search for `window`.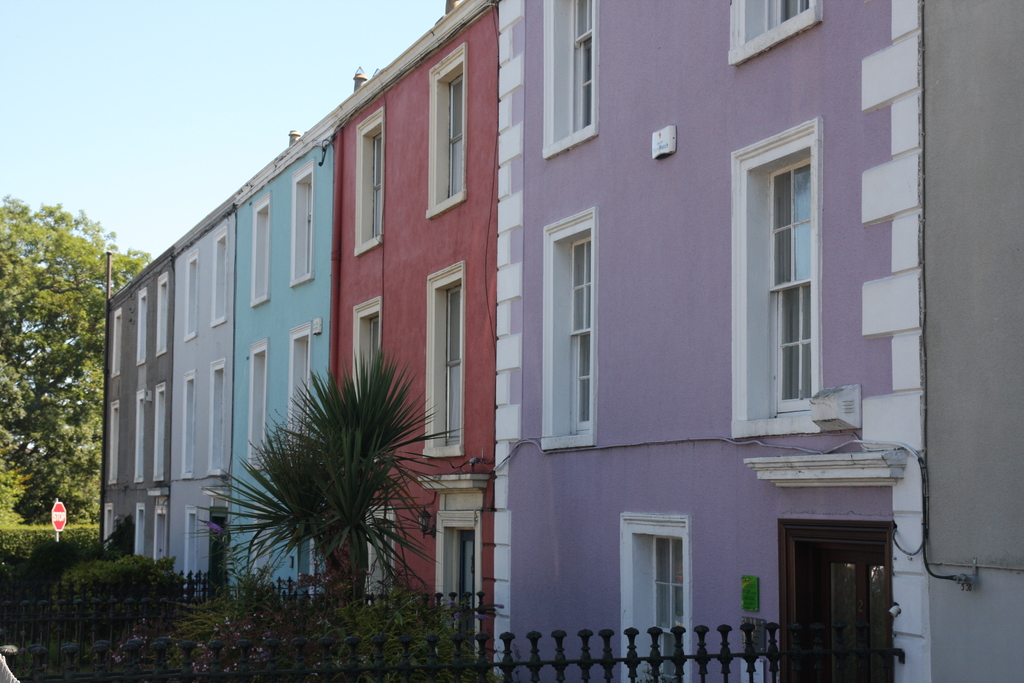
Found at bbox=(211, 235, 227, 325).
